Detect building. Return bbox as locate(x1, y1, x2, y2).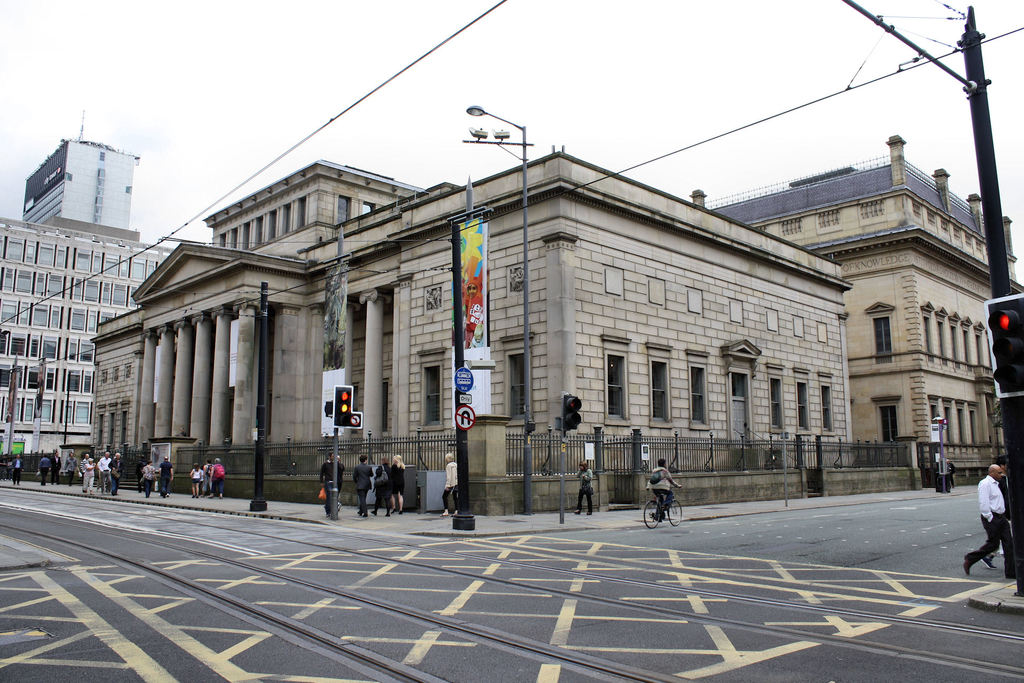
locate(0, 108, 175, 465).
